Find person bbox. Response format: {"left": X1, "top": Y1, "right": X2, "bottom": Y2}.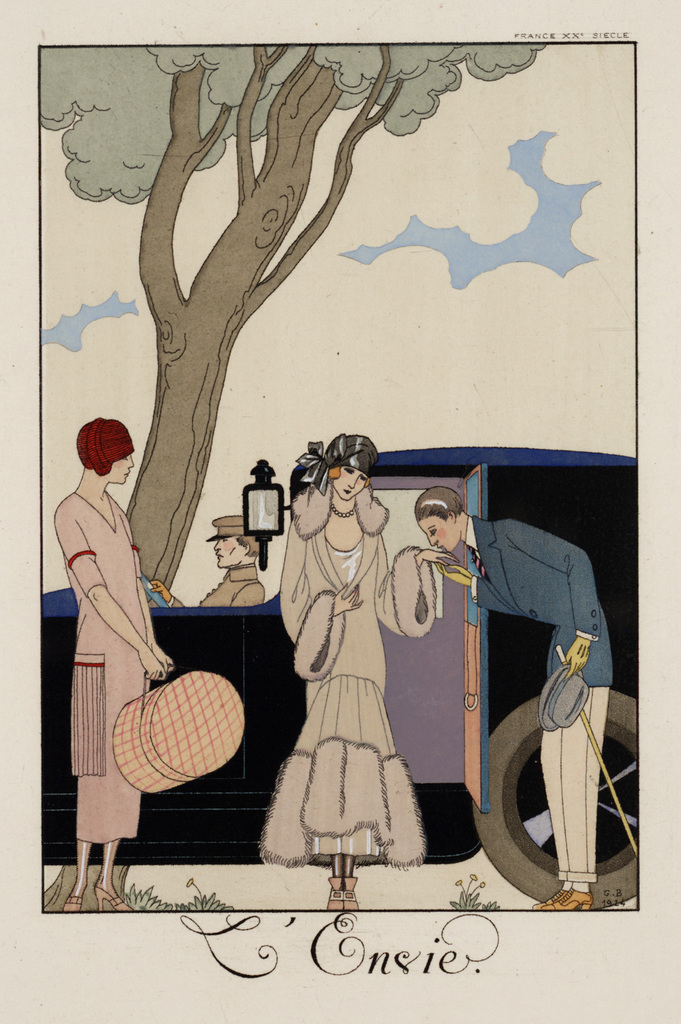
{"left": 51, "top": 416, "right": 177, "bottom": 913}.
